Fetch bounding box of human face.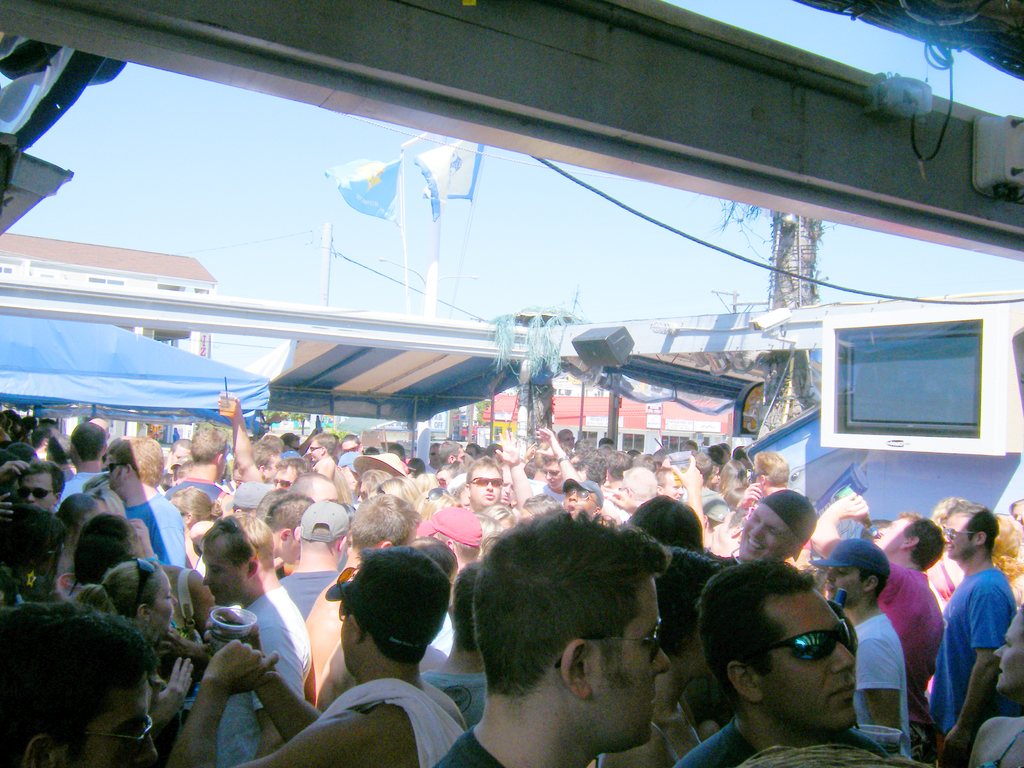
Bbox: <region>314, 476, 337, 502</region>.
